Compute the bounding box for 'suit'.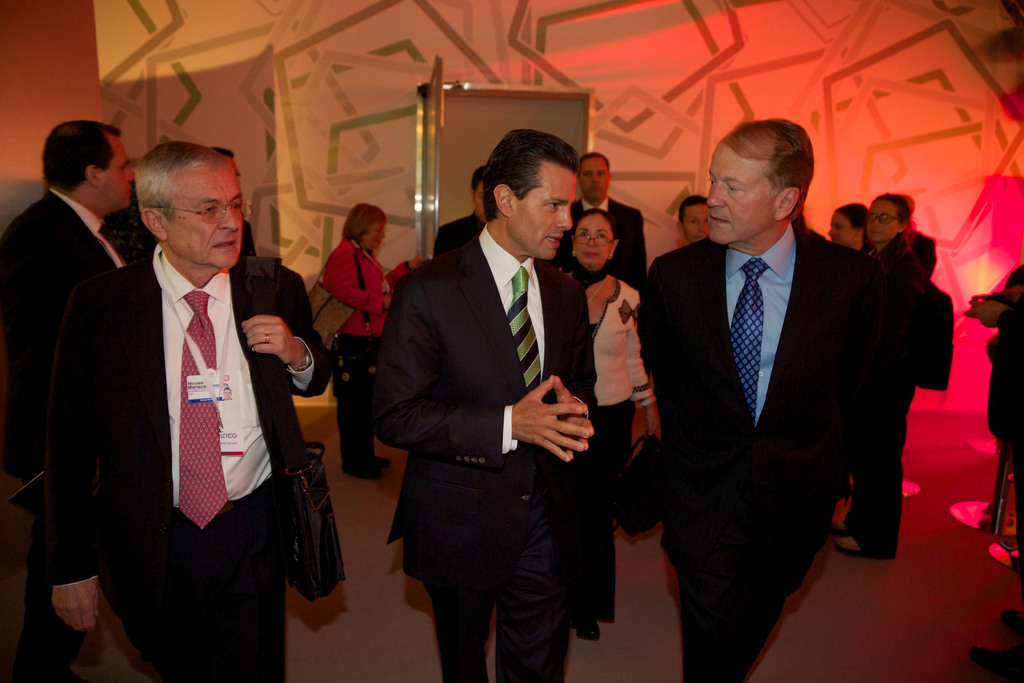
select_region(0, 188, 132, 682).
